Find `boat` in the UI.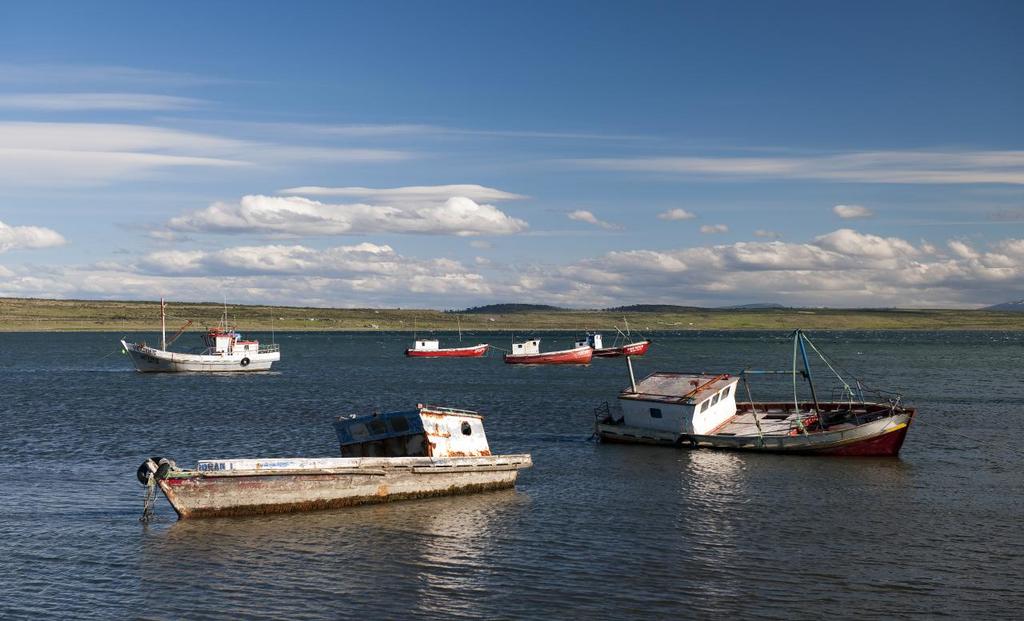
UI element at crop(588, 335, 647, 358).
